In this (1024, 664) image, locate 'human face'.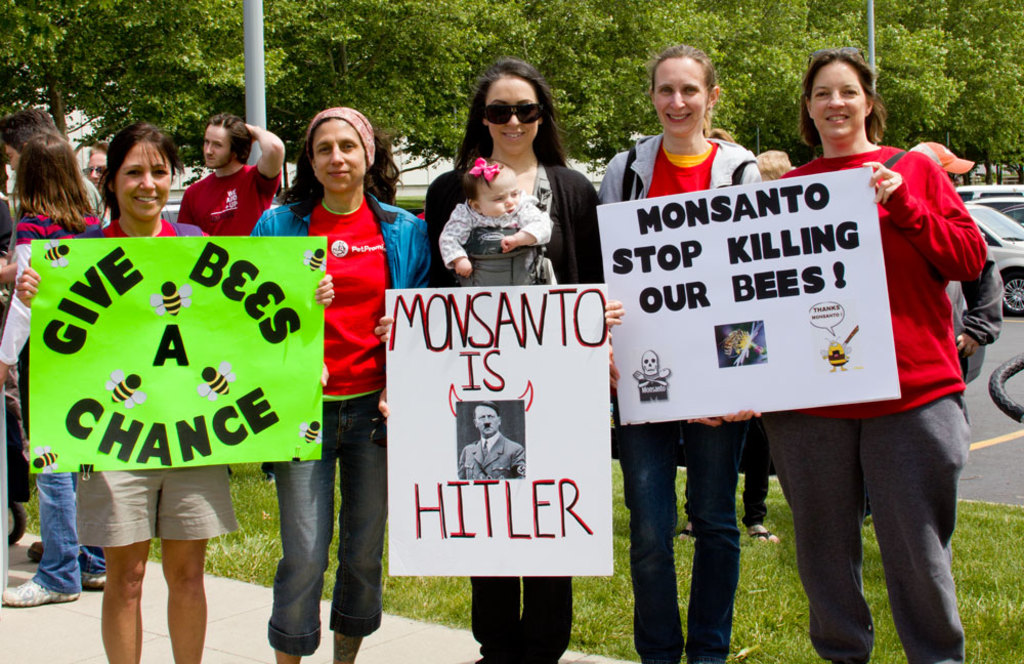
Bounding box: (809, 60, 866, 139).
